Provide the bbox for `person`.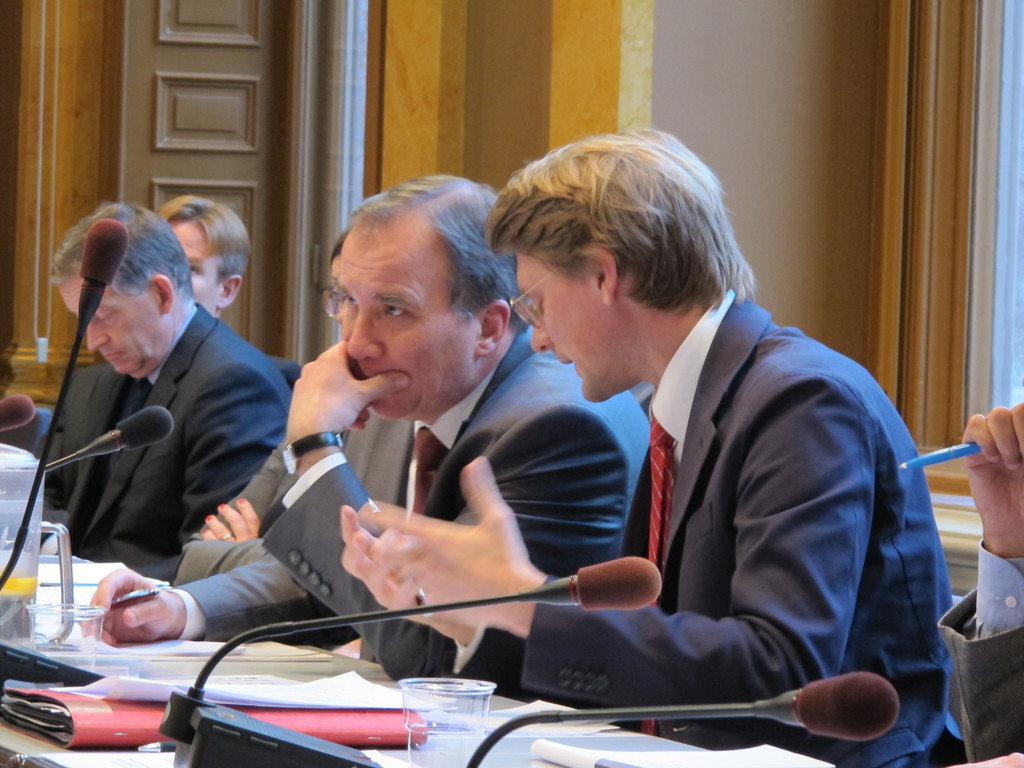
detection(340, 124, 961, 767).
